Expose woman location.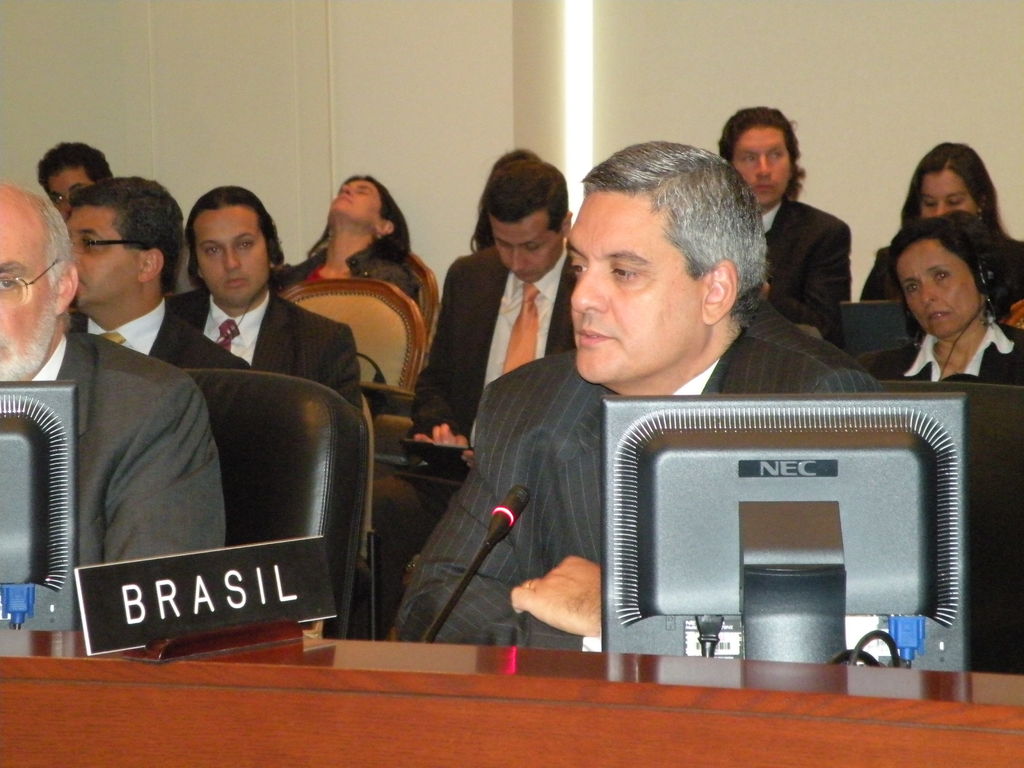
Exposed at {"x1": 856, "y1": 212, "x2": 1023, "y2": 390}.
